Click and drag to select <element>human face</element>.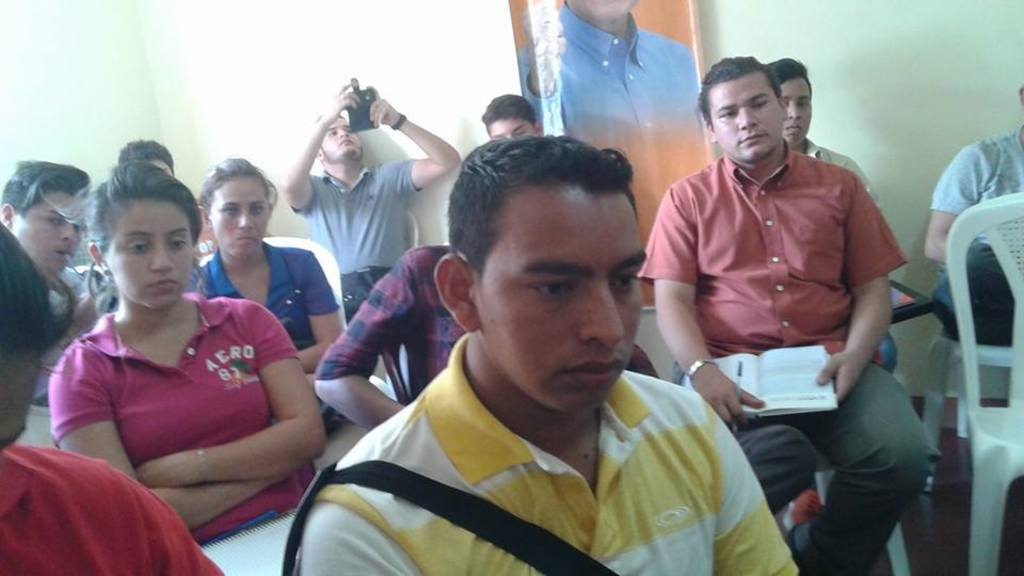
Selection: {"x1": 487, "y1": 119, "x2": 541, "y2": 141}.
